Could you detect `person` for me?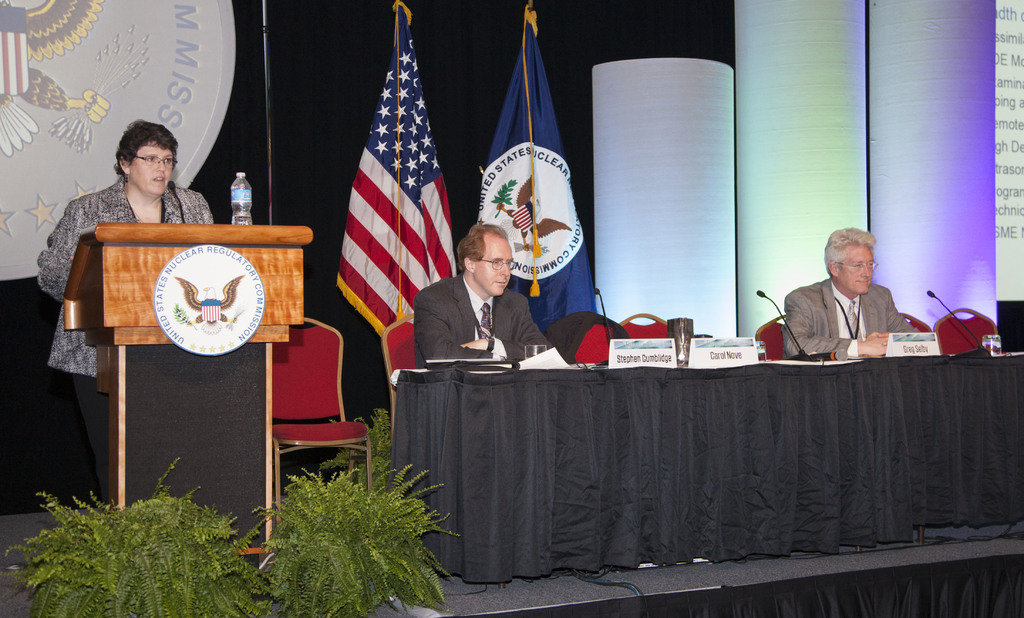
Detection result: x1=784 y1=229 x2=920 y2=359.
